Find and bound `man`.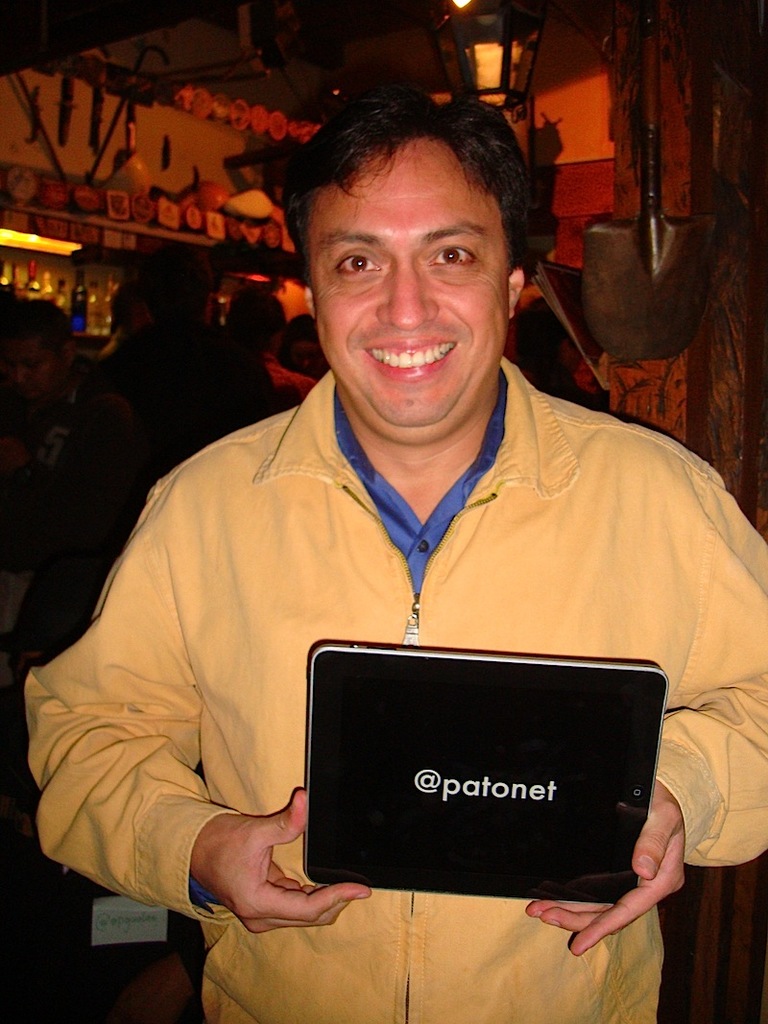
Bound: locate(0, 84, 767, 1023).
